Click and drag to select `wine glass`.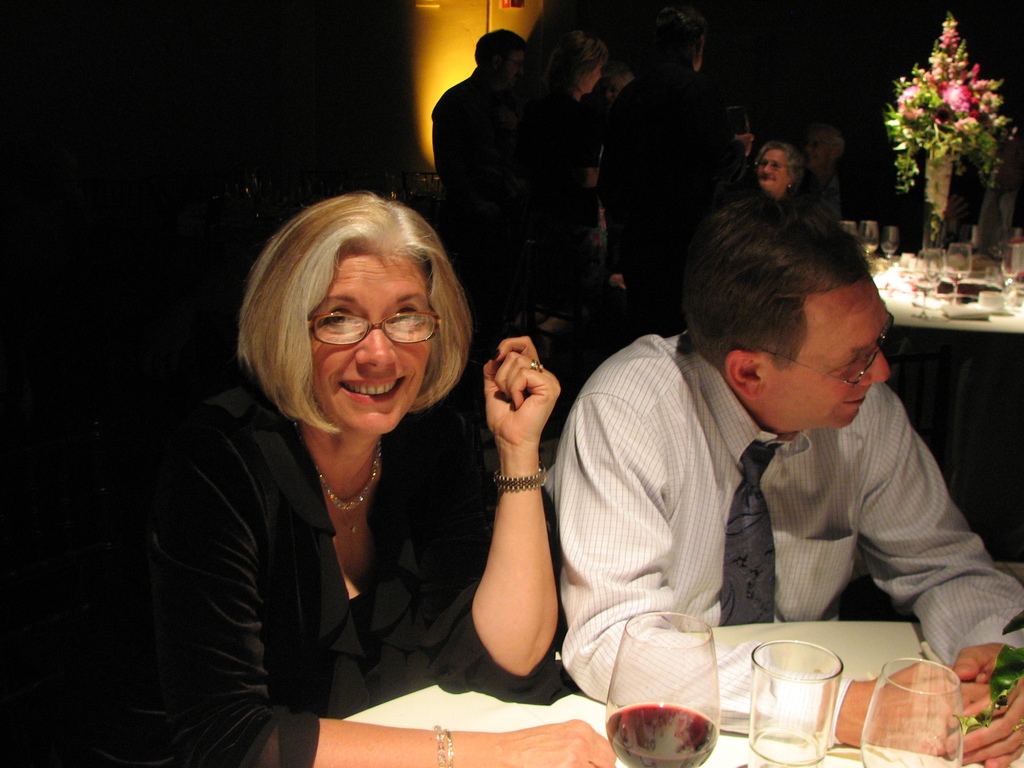
Selection: box=[746, 639, 837, 767].
